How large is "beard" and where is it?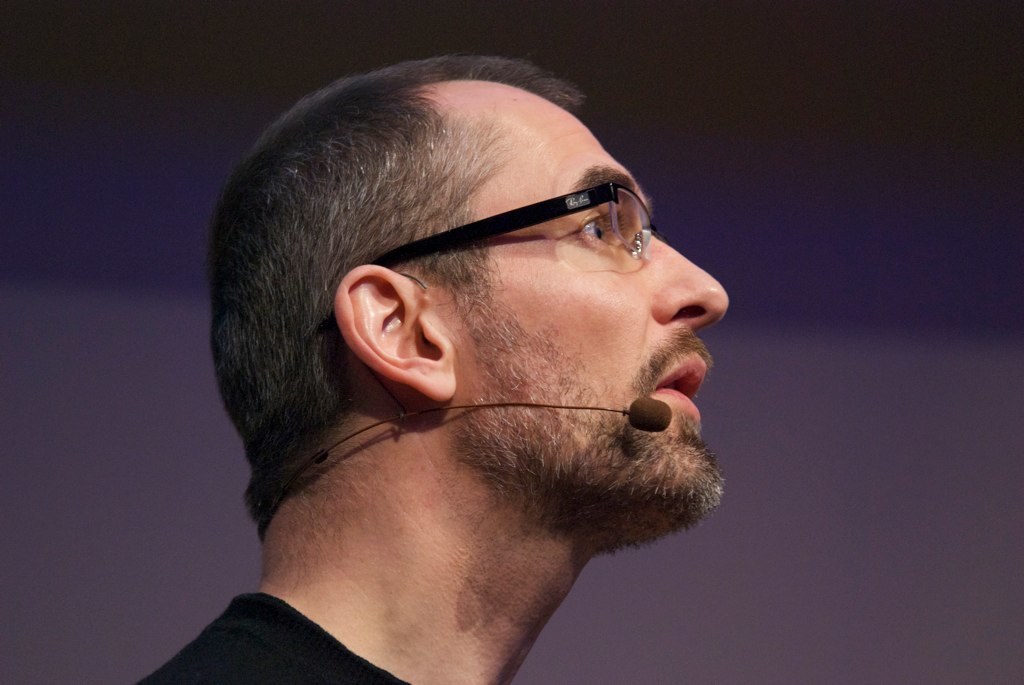
Bounding box: 449/301/728/551.
